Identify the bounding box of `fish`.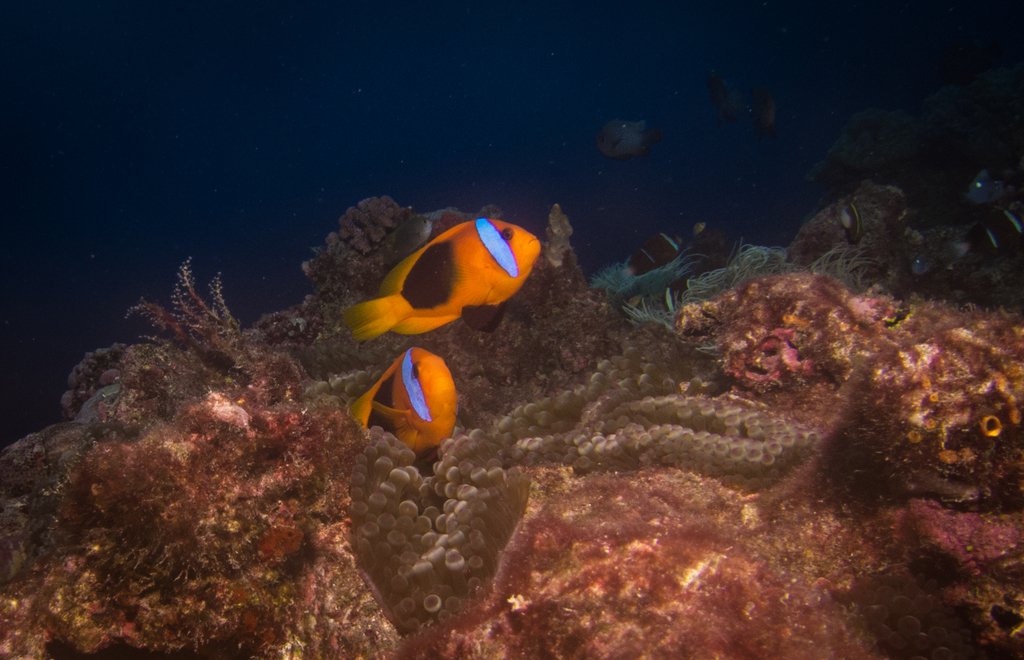
pyautogui.locateOnScreen(344, 208, 559, 360).
